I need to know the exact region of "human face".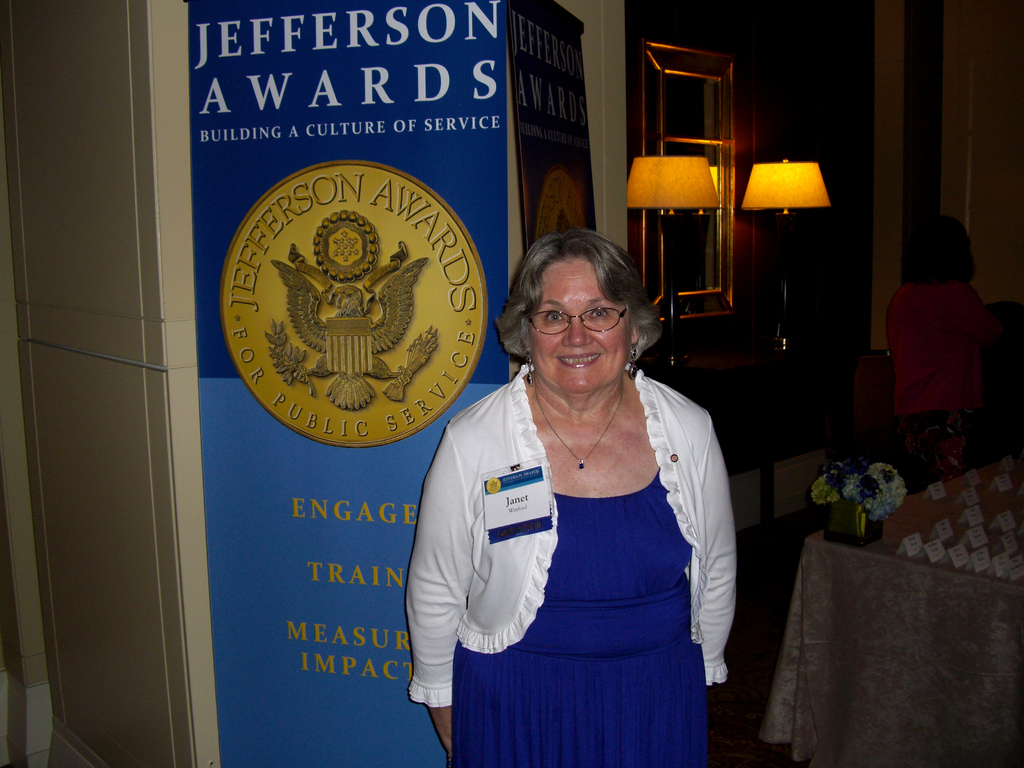
Region: (530,258,630,394).
